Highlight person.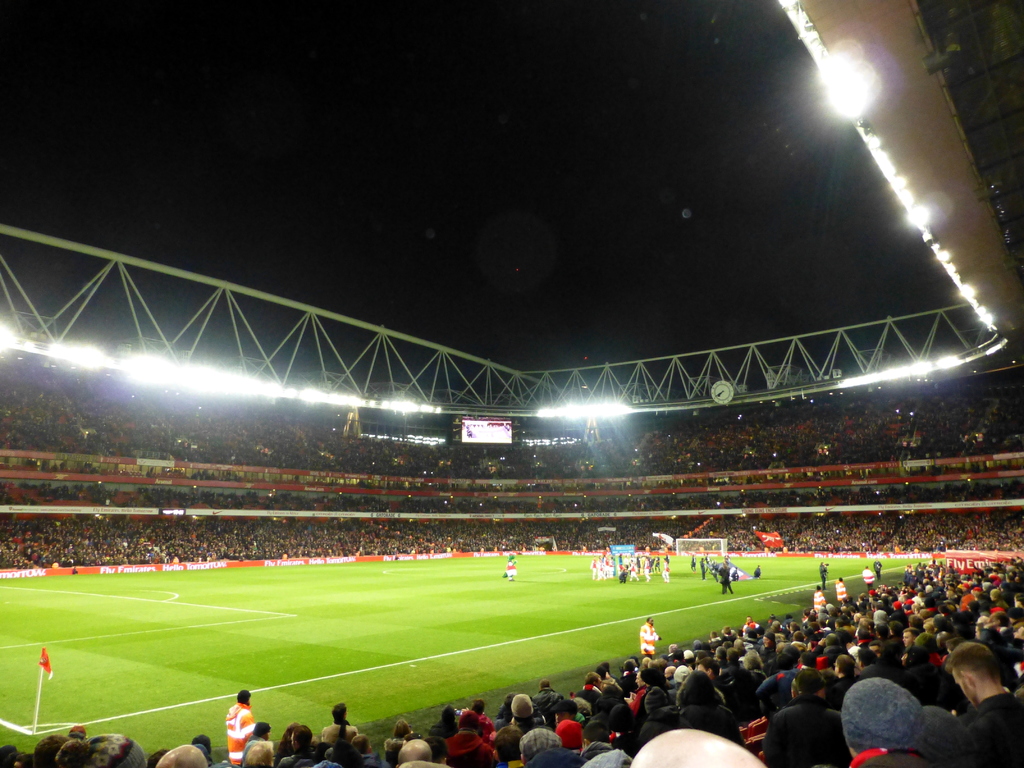
Highlighted region: x1=317 y1=747 x2=348 y2=767.
